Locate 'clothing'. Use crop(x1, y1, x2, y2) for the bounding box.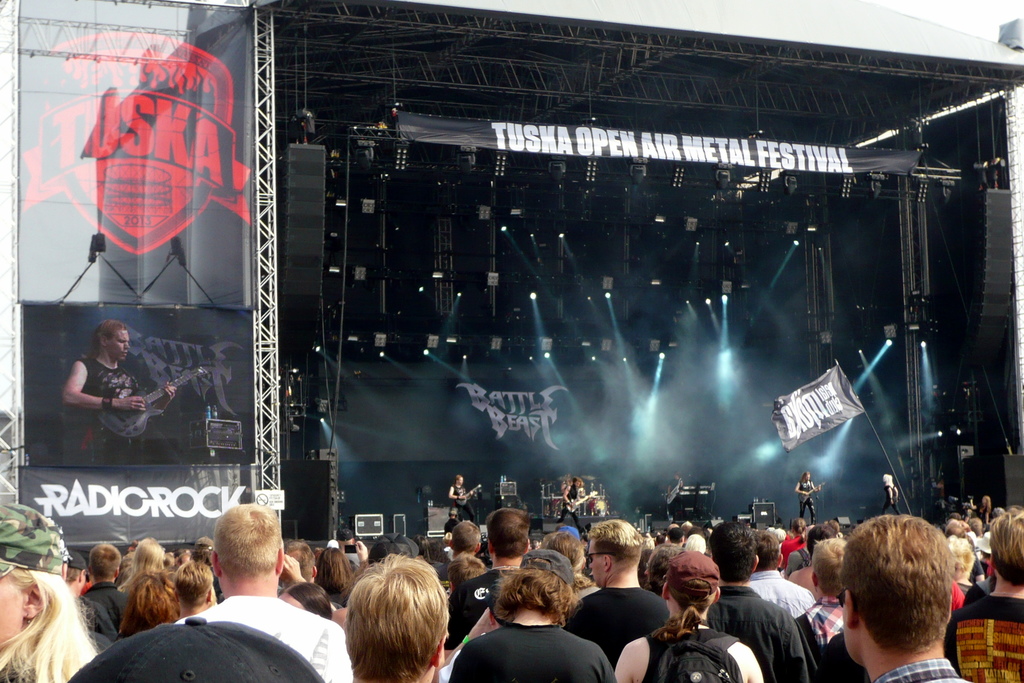
crop(569, 588, 670, 648).
